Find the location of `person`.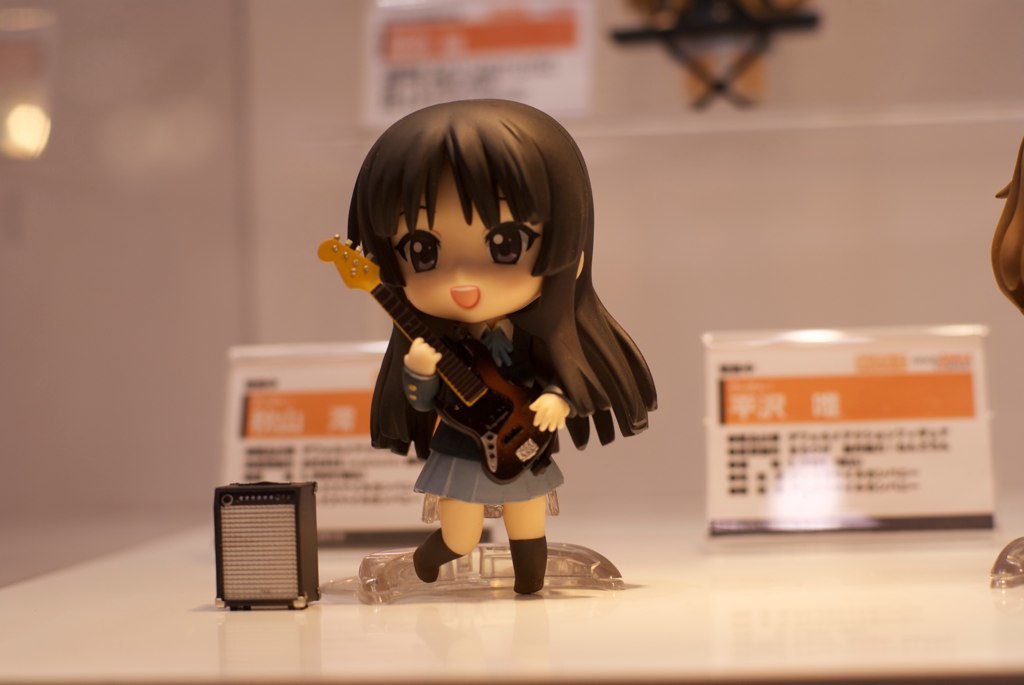
Location: x1=343 y1=106 x2=660 y2=582.
